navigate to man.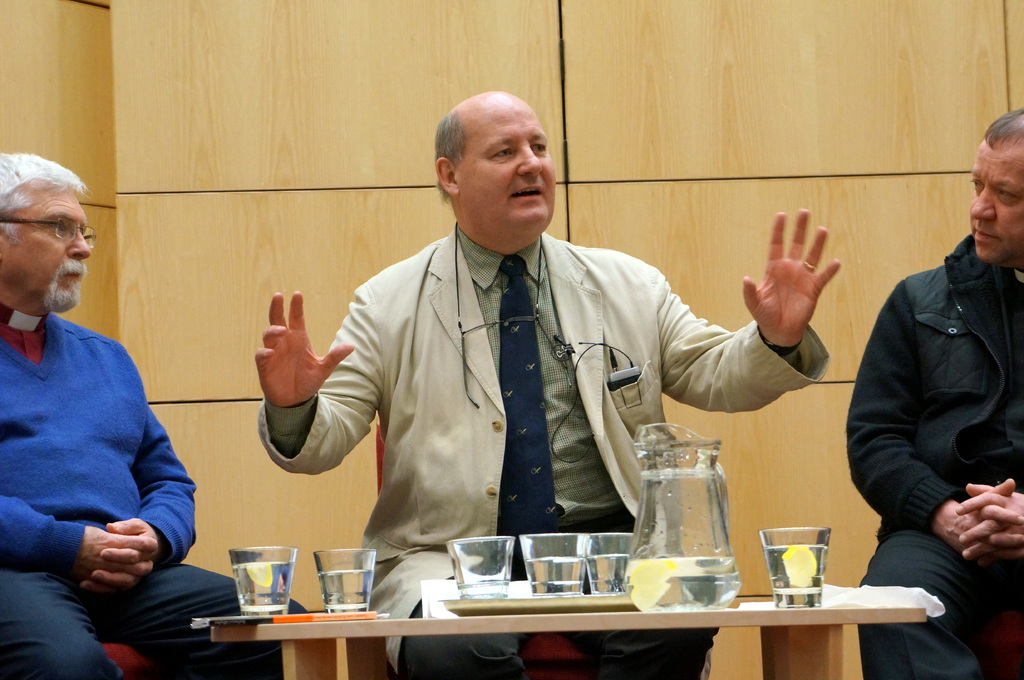
Navigation target: (838,100,1023,679).
